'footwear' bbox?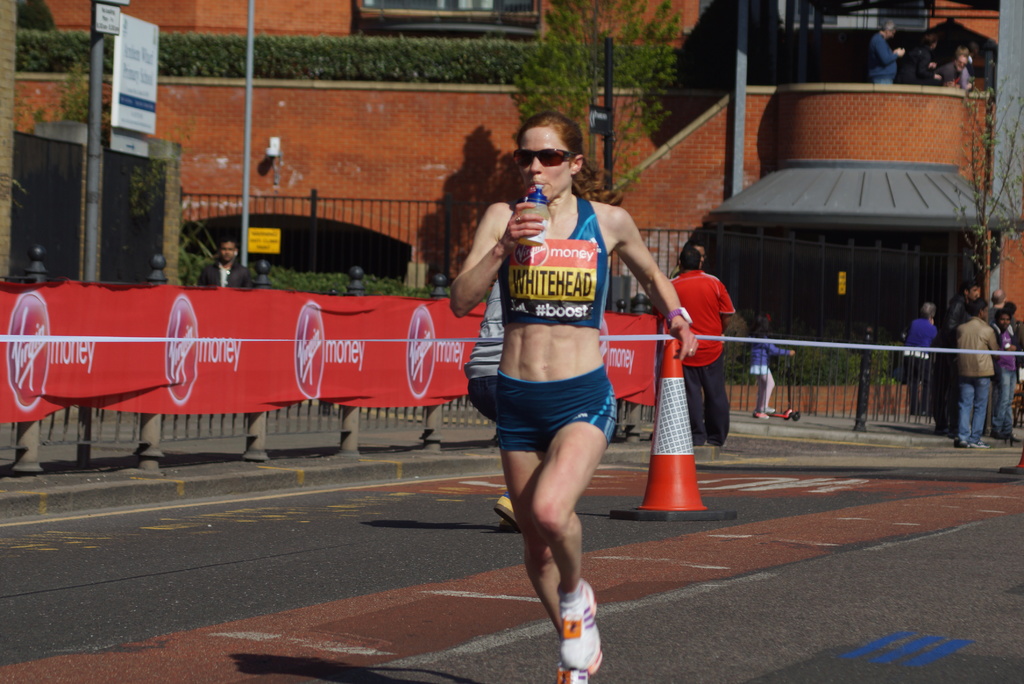
(left=959, top=442, right=970, bottom=447)
